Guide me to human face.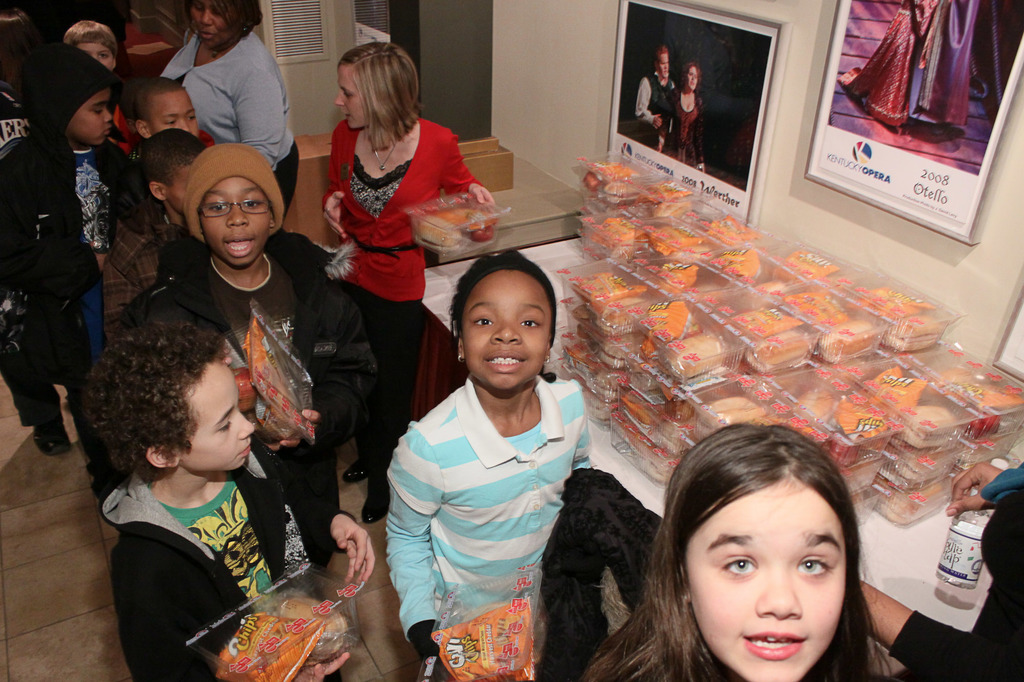
Guidance: 75 44 113 72.
